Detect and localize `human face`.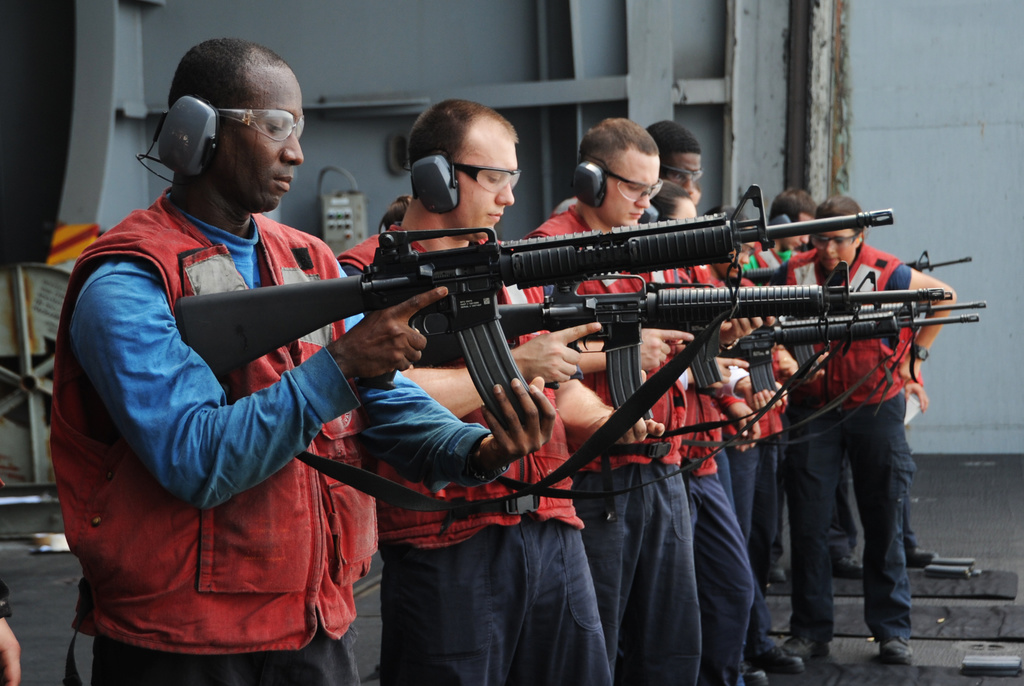
Localized at rect(814, 229, 856, 271).
